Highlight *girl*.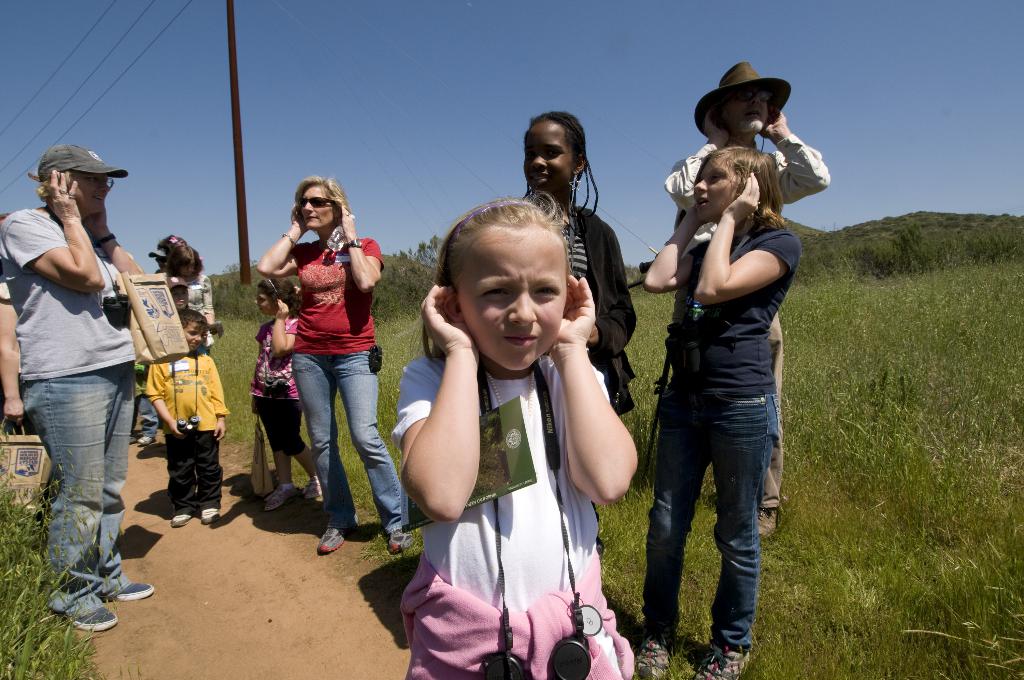
Highlighted region: rect(524, 109, 636, 413).
